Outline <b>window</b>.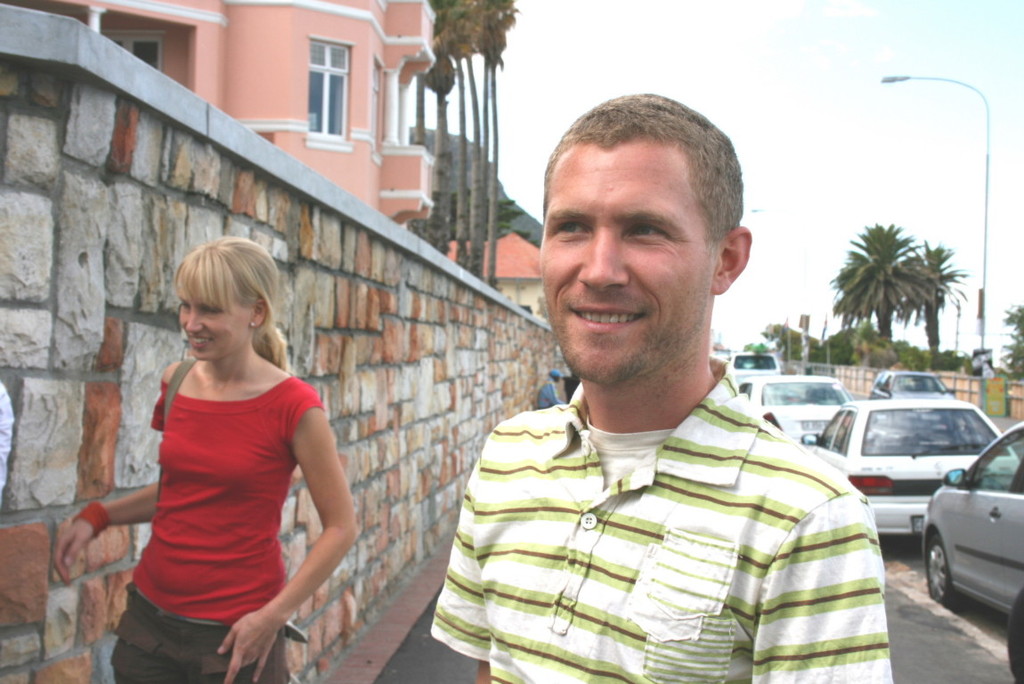
Outline: box(278, 37, 367, 127).
